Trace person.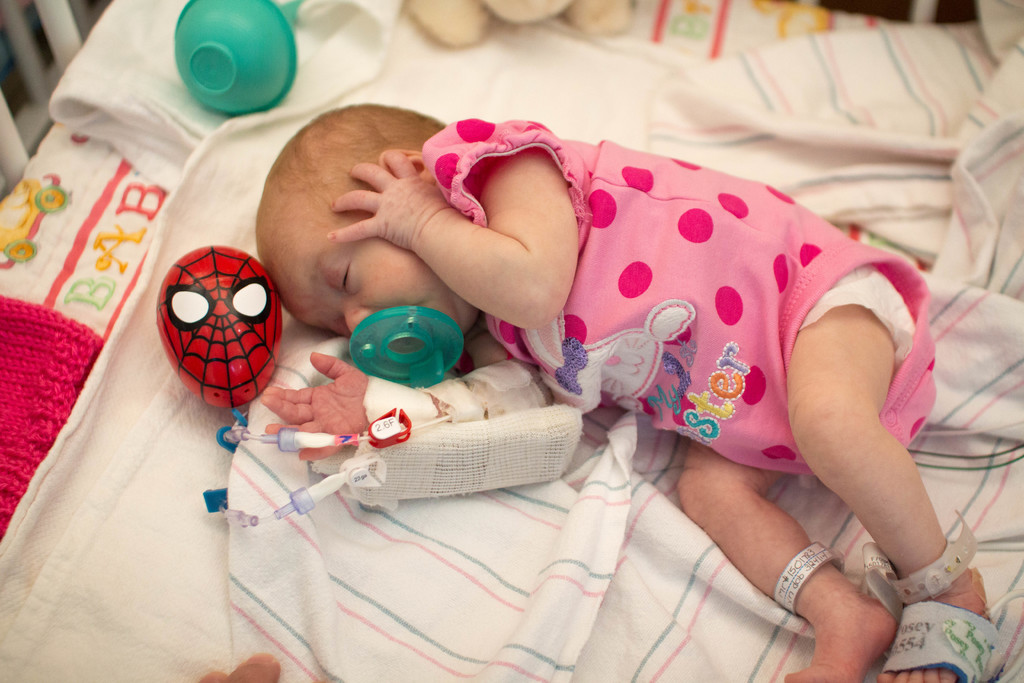
Traced to box(220, 77, 957, 621).
